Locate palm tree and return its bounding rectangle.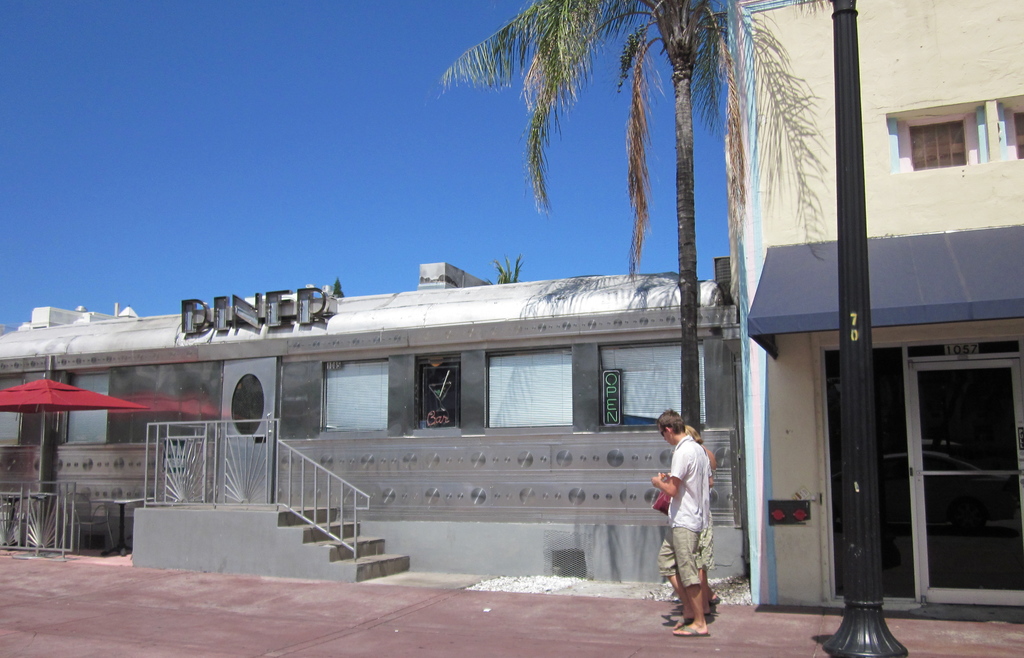
445,0,810,424.
